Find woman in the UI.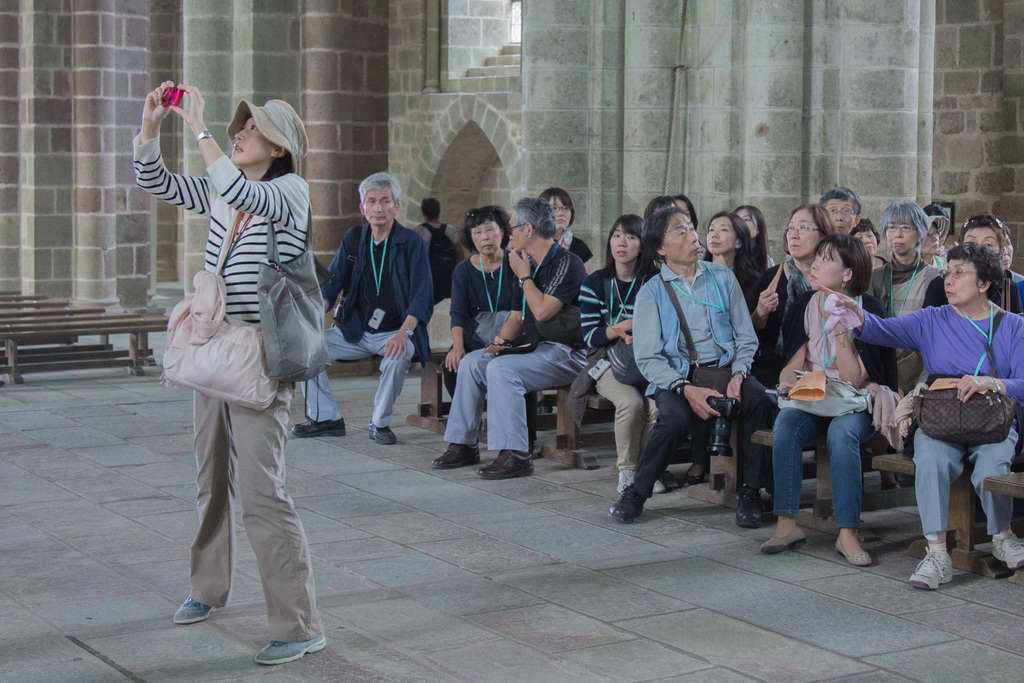
UI element at 813, 238, 1023, 593.
